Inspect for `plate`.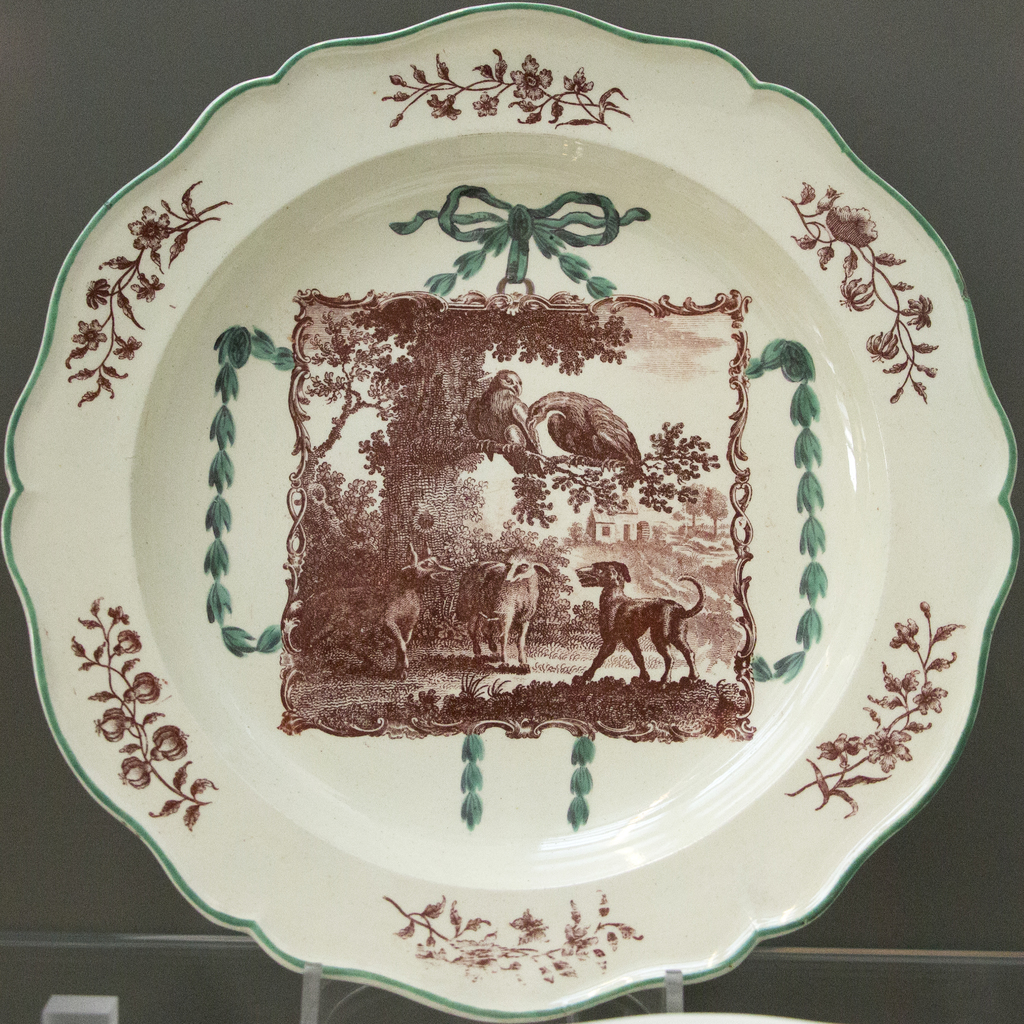
Inspection: {"left": 58, "top": 27, "right": 1019, "bottom": 922}.
